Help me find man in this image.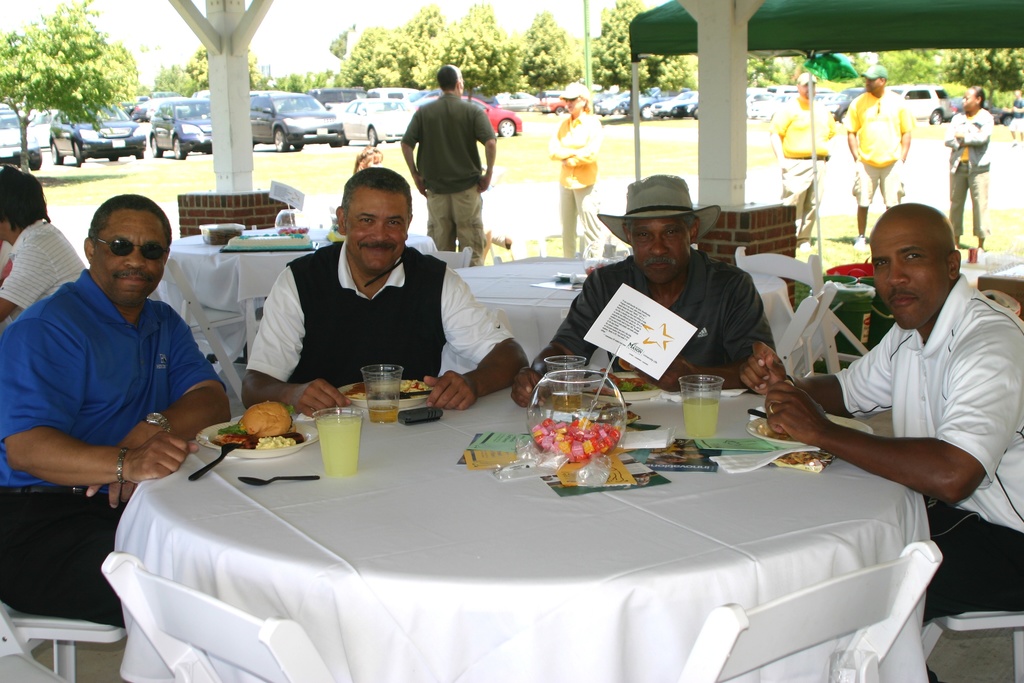
Found it: select_region(739, 201, 1023, 682).
